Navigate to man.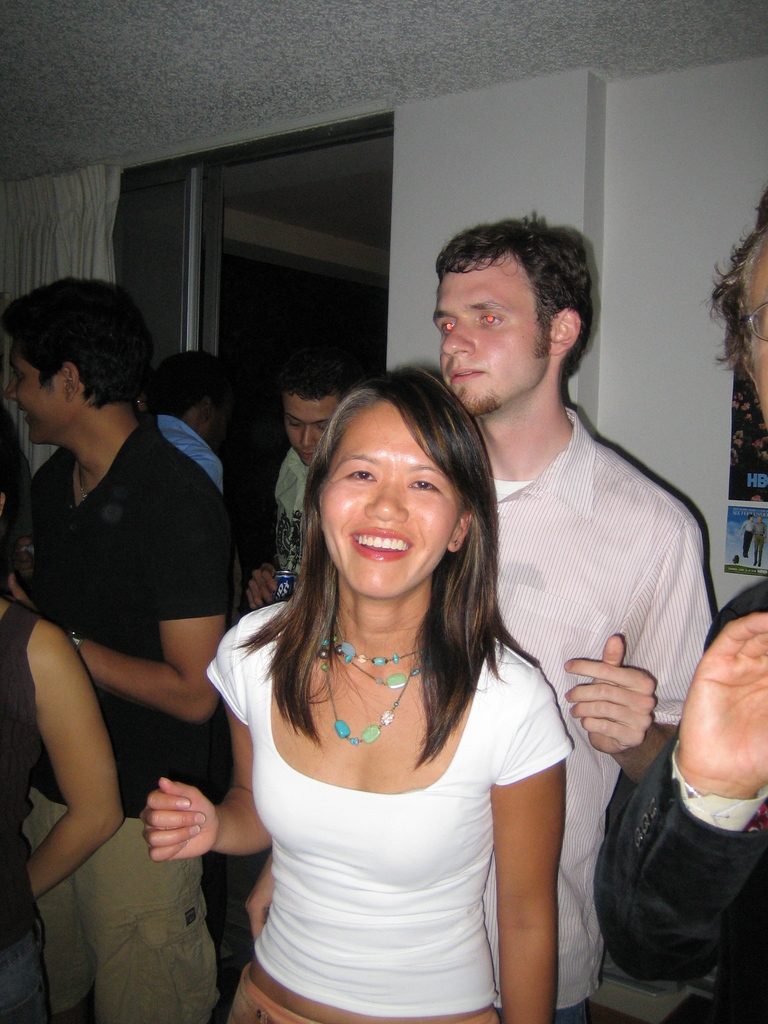
Navigation target: 243 347 363 614.
